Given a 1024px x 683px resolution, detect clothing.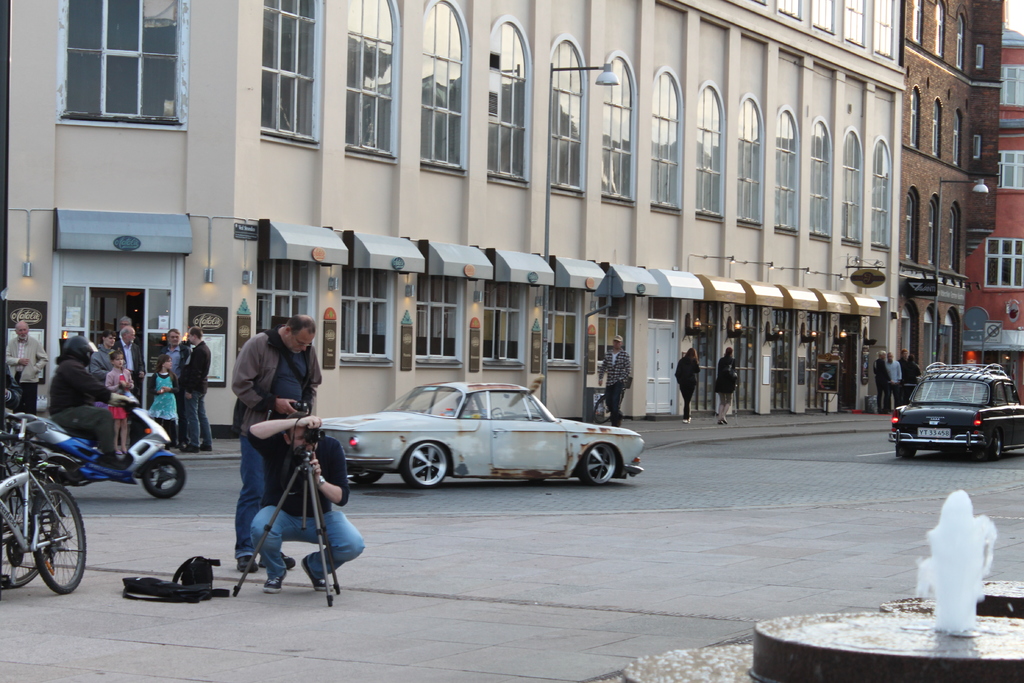
detection(169, 330, 209, 449).
